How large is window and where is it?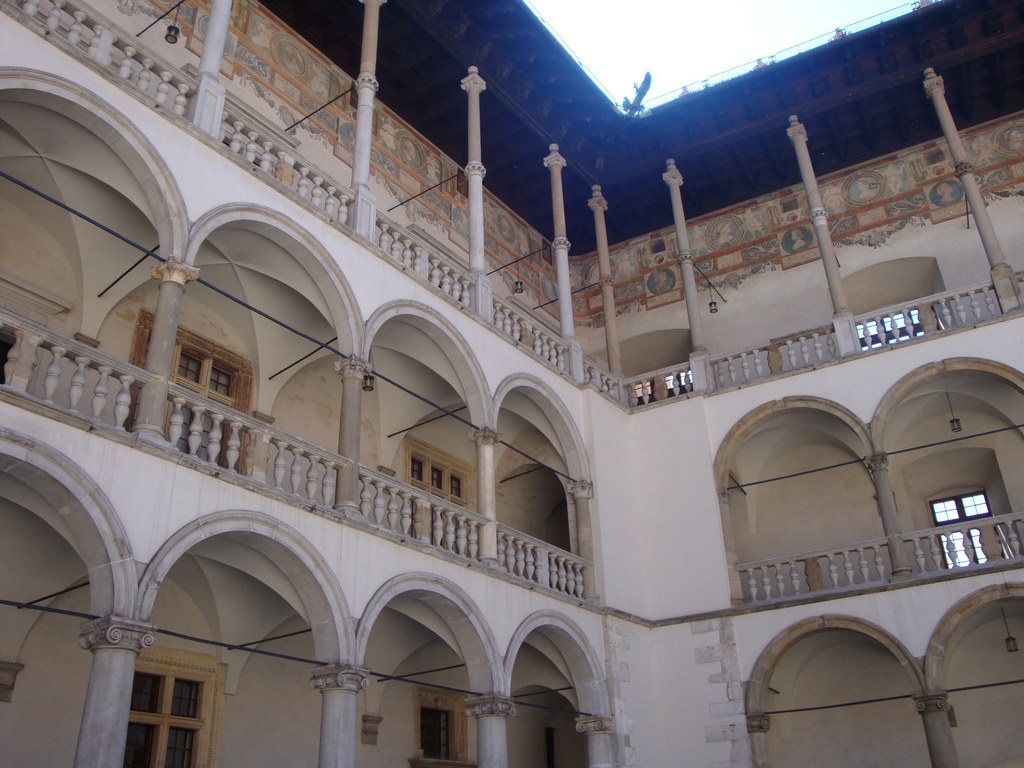
Bounding box: 122 305 251 473.
